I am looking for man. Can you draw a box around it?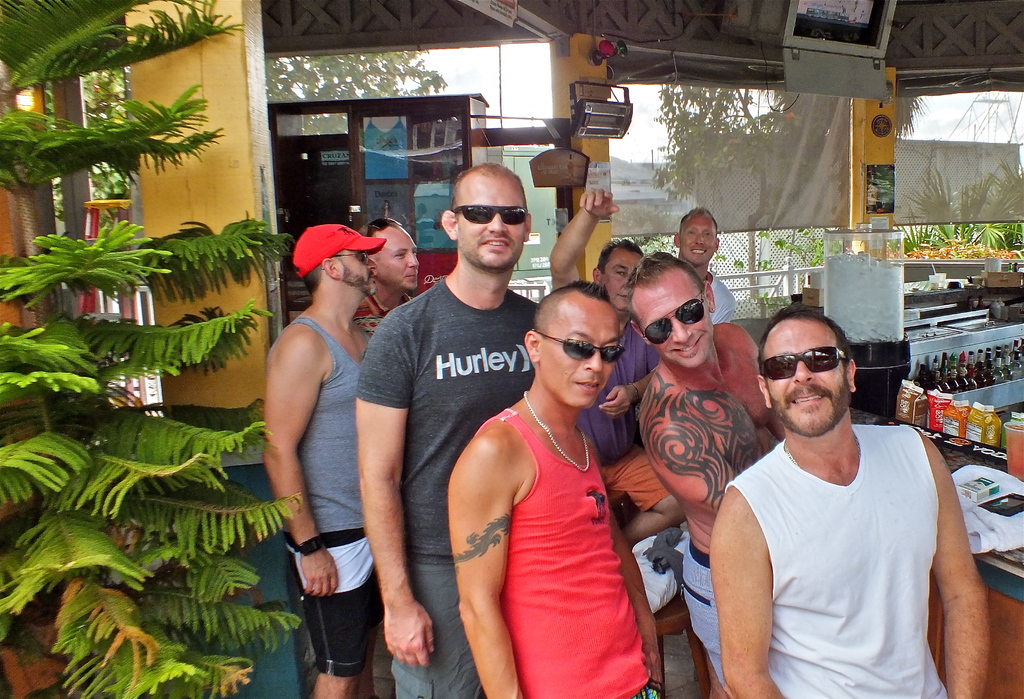
Sure, the bounding box is {"x1": 671, "y1": 207, "x2": 737, "y2": 328}.
